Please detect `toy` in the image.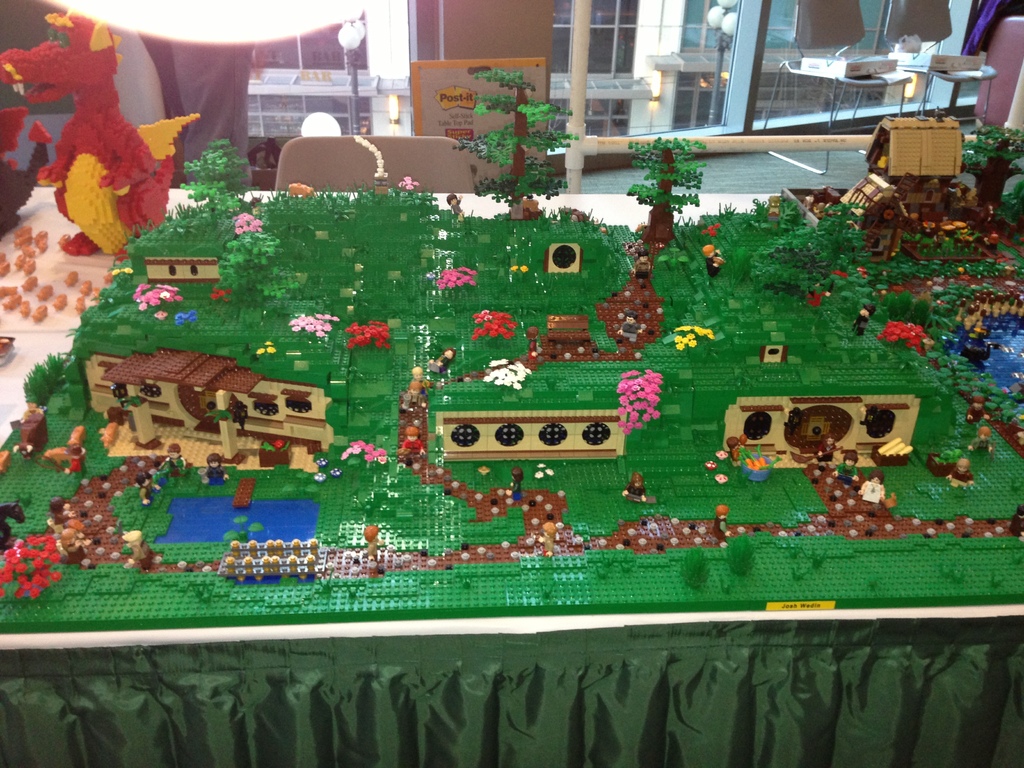
{"x1": 458, "y1": 70, "x2": 598, "y2": 215}.
